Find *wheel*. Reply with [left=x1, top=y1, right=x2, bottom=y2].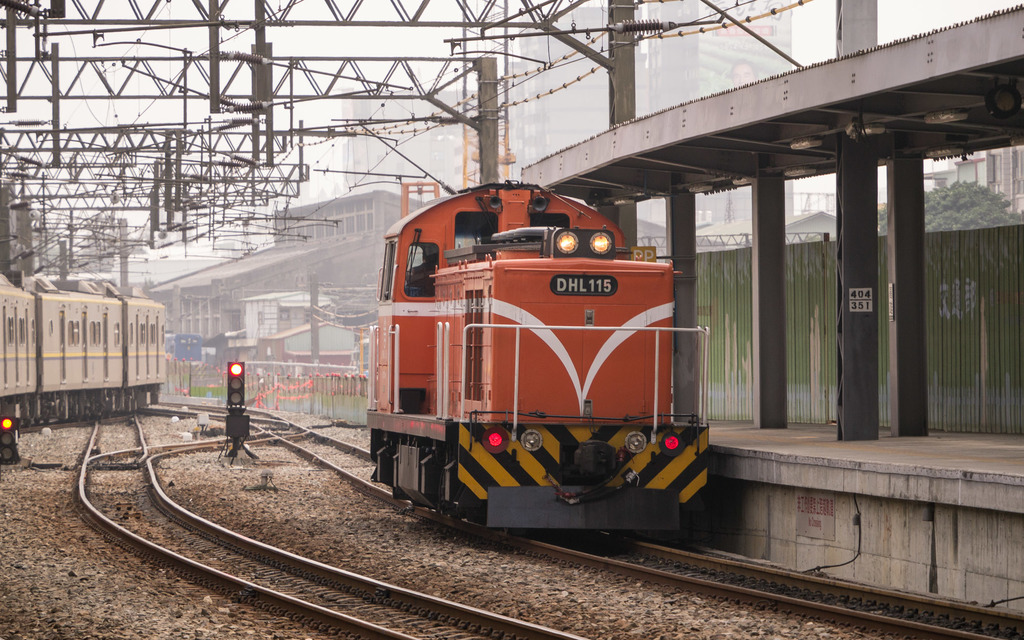
[left=83, top=404, right=90, bottom=420].
